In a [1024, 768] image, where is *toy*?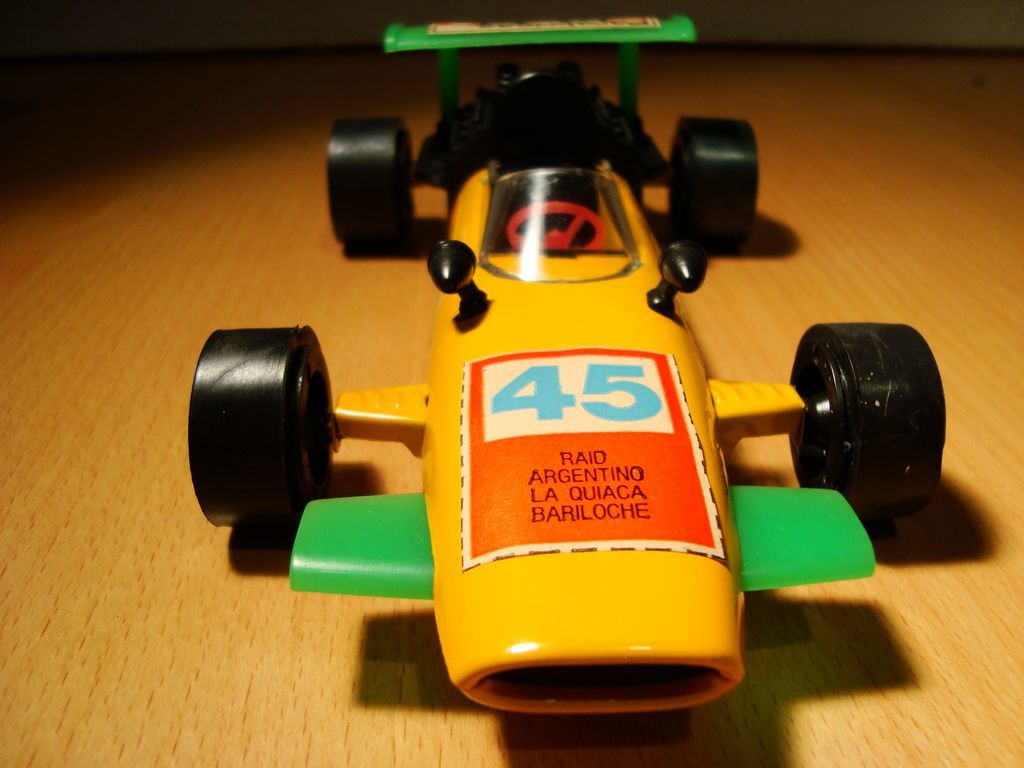
pyautogui.locateOnScreen(179, 21, 956, 719).
